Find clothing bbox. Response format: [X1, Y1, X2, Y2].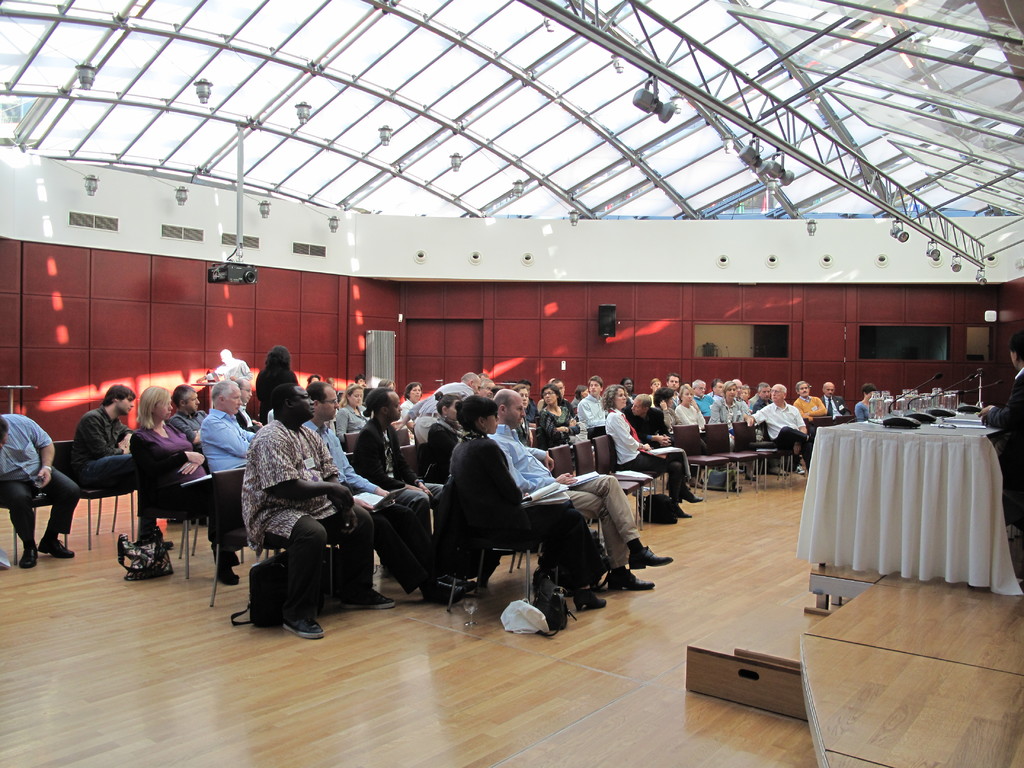
[660, 413, 678, 433].
